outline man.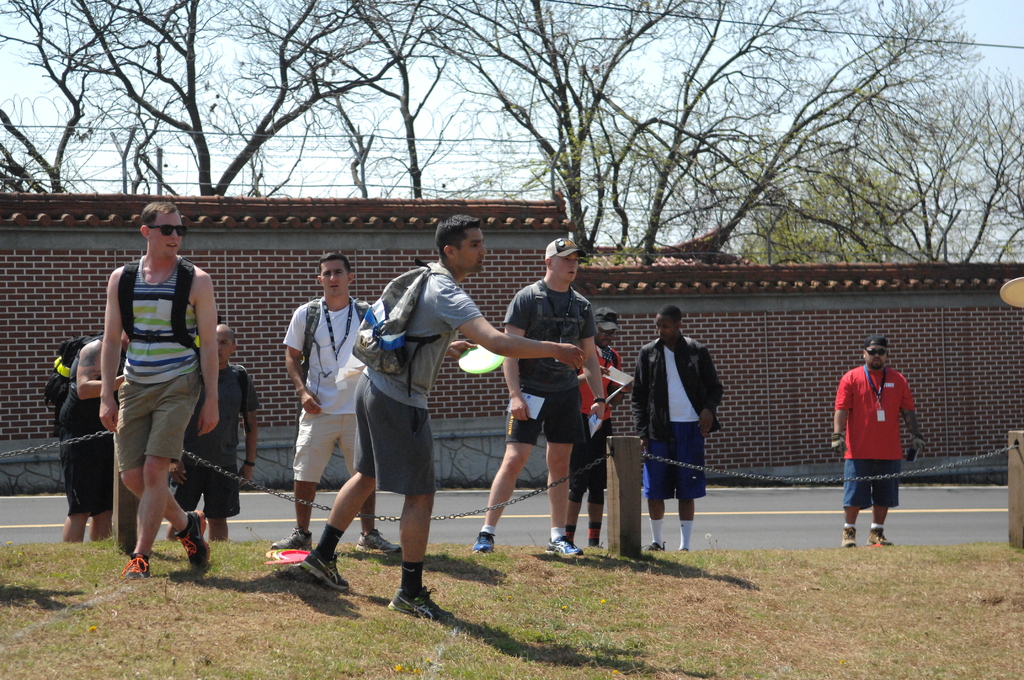
Outline: 628:303:724:549.
